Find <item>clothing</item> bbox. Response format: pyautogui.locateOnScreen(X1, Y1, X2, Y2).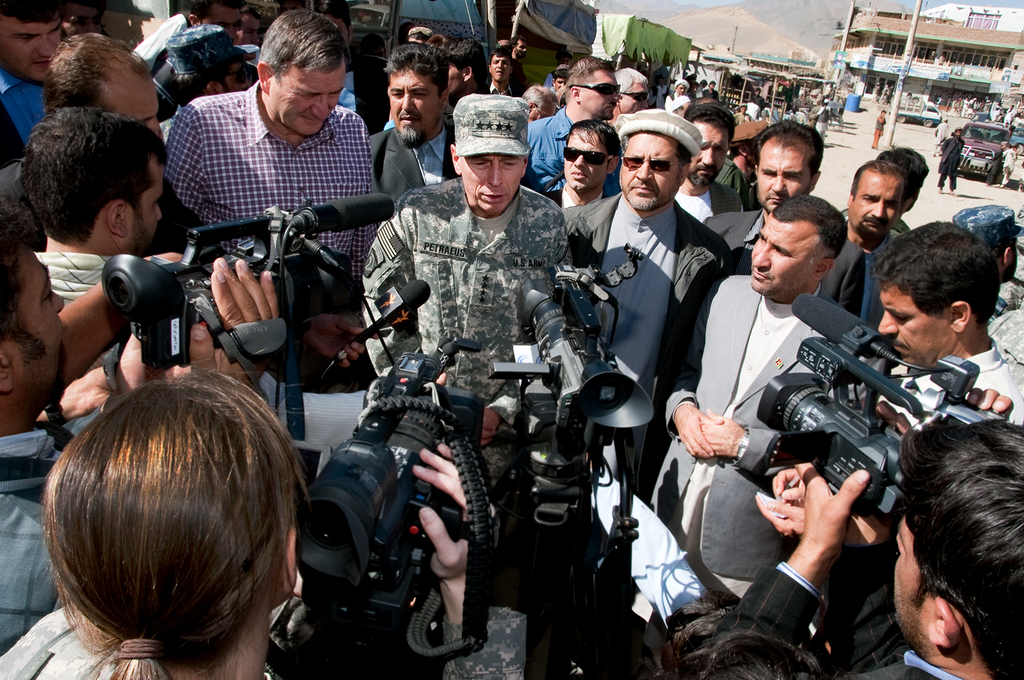
pyautogui.locateOnScreen(659, 92, 698, 113).
